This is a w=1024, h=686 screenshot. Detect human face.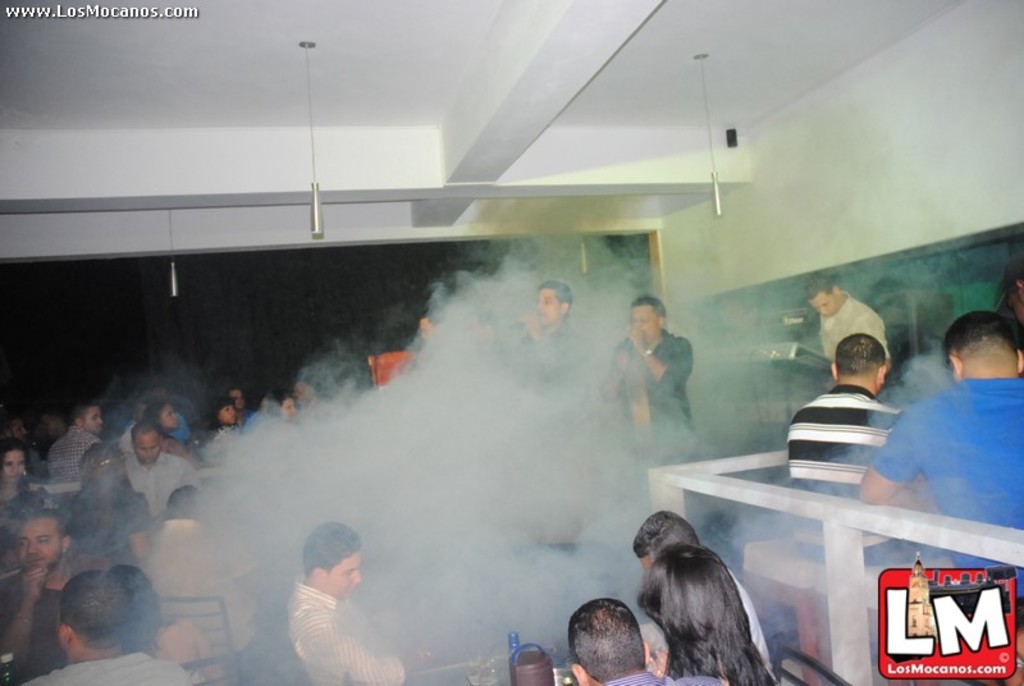
157:397:179:431.
